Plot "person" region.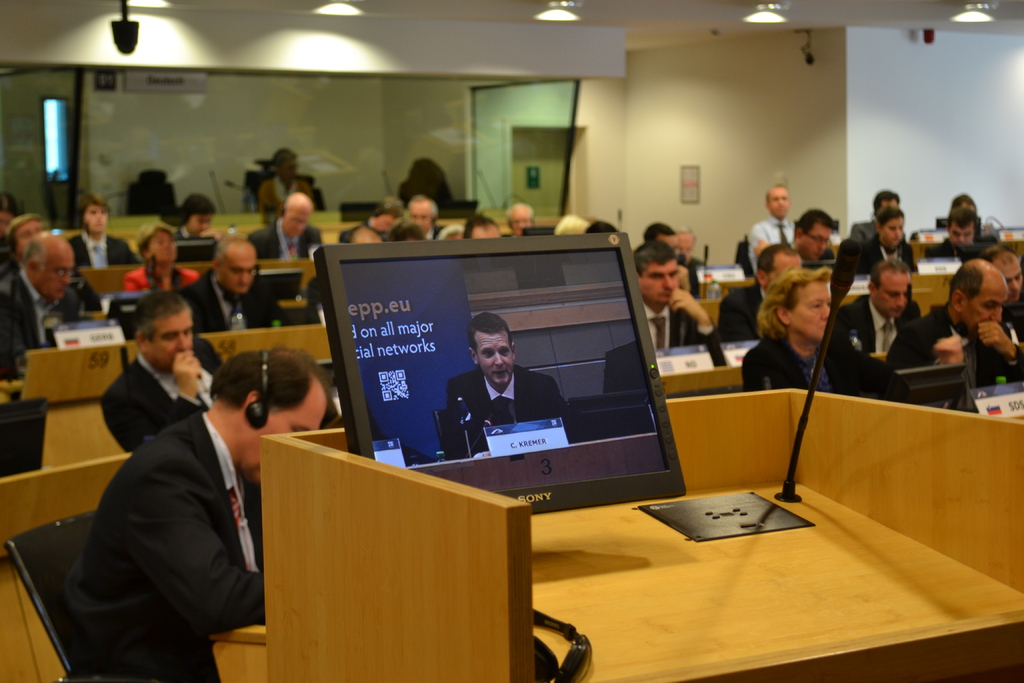
Plotted at {"left": 168, "top": 195, "right": 232, "bottom": 261}.
